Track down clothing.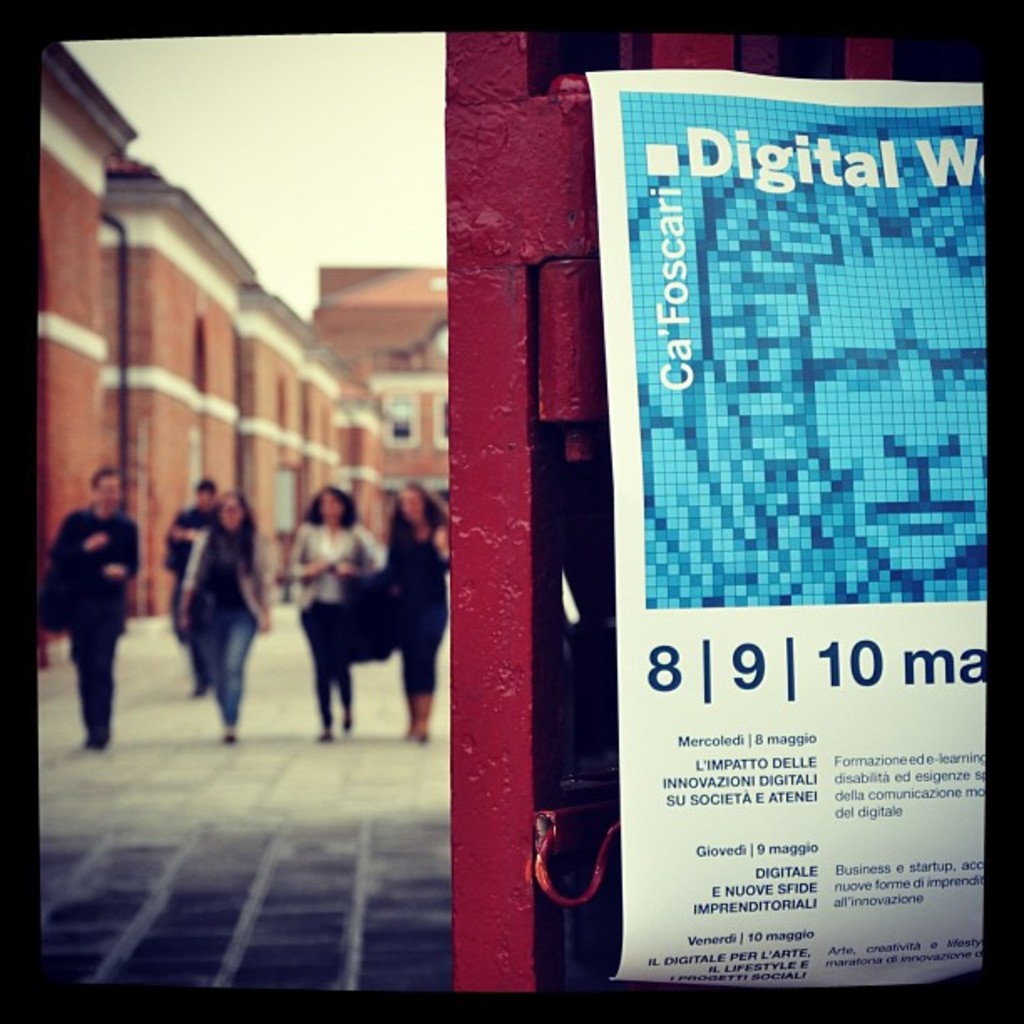
Tracked to crop(47, 504, 141, 735).
